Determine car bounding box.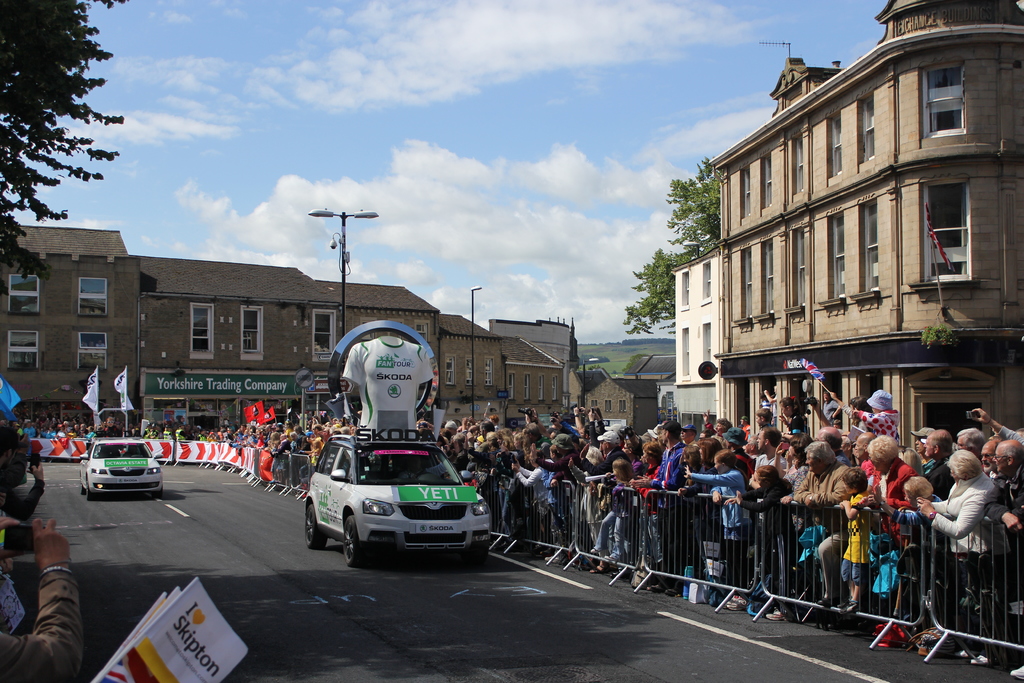
Determined: locate(304, 434, 493, 571).
